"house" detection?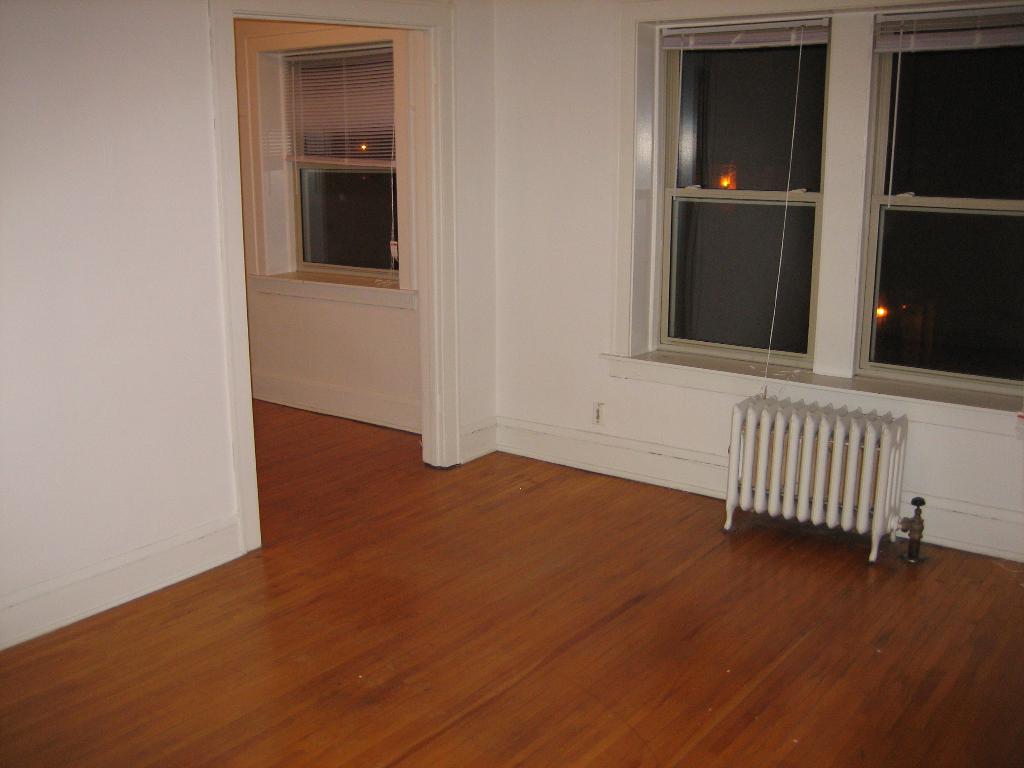
(left=0, top=0, right=1023, bottom=767)
